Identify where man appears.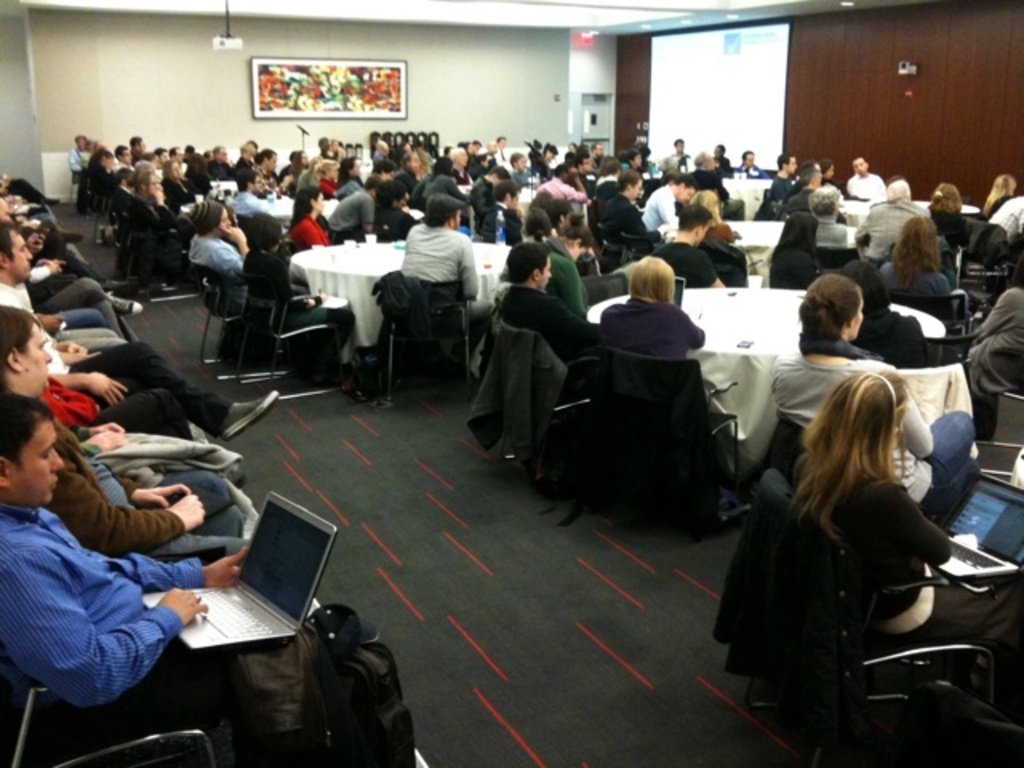
Appears at [243, 146, 285, 190].
